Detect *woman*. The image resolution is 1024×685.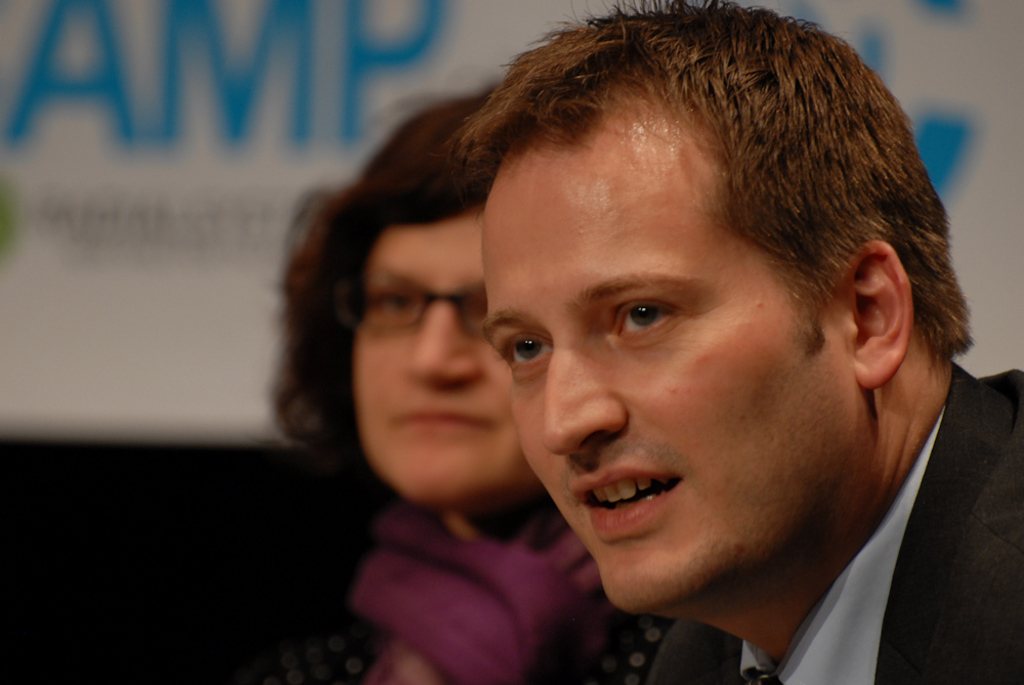
{"left": 266, "top": 92, "right": 757, "bottom": 684}.
